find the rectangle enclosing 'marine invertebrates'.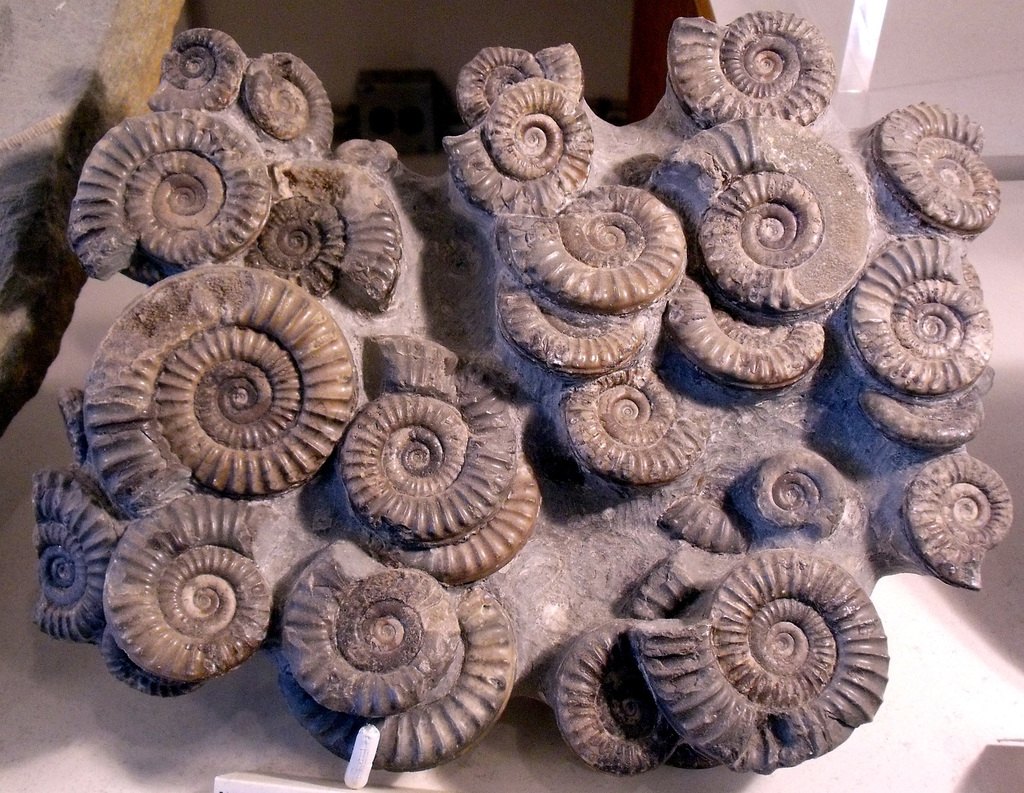
bbox(340, 438, 554, 594).
